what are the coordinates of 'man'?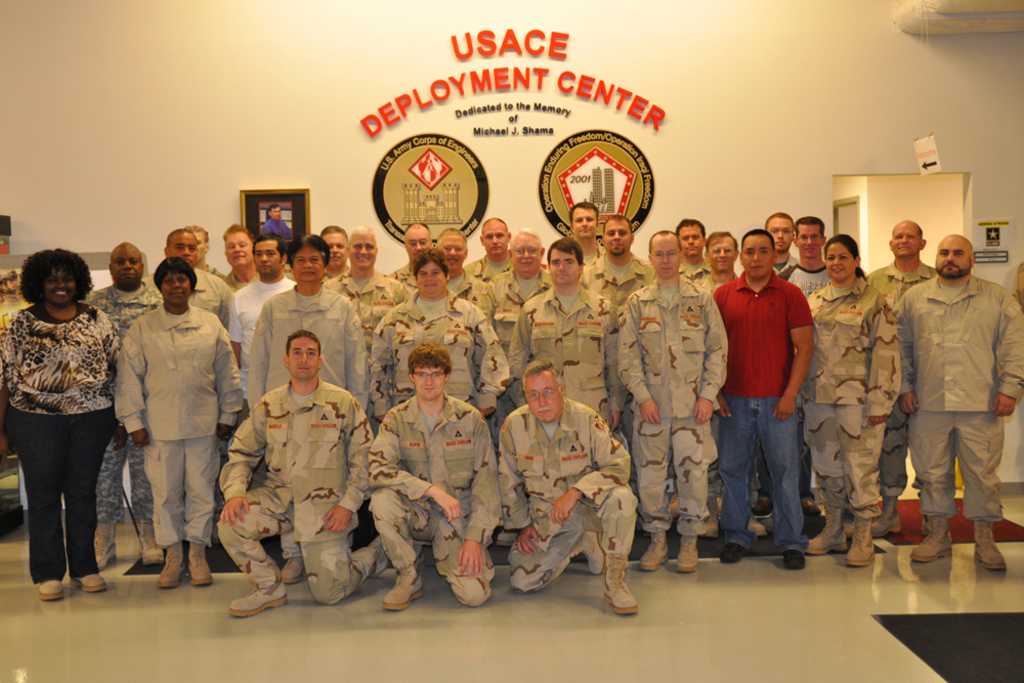
box=[776, 216, 828, 298].
